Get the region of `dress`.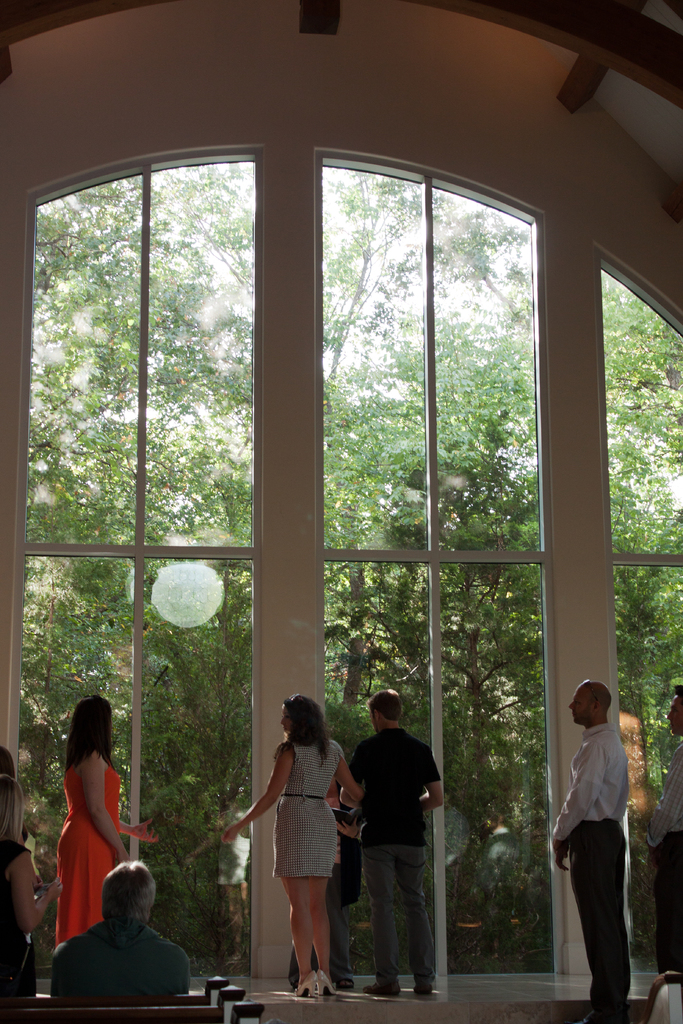
Rect(56, 767, 133, 945).
